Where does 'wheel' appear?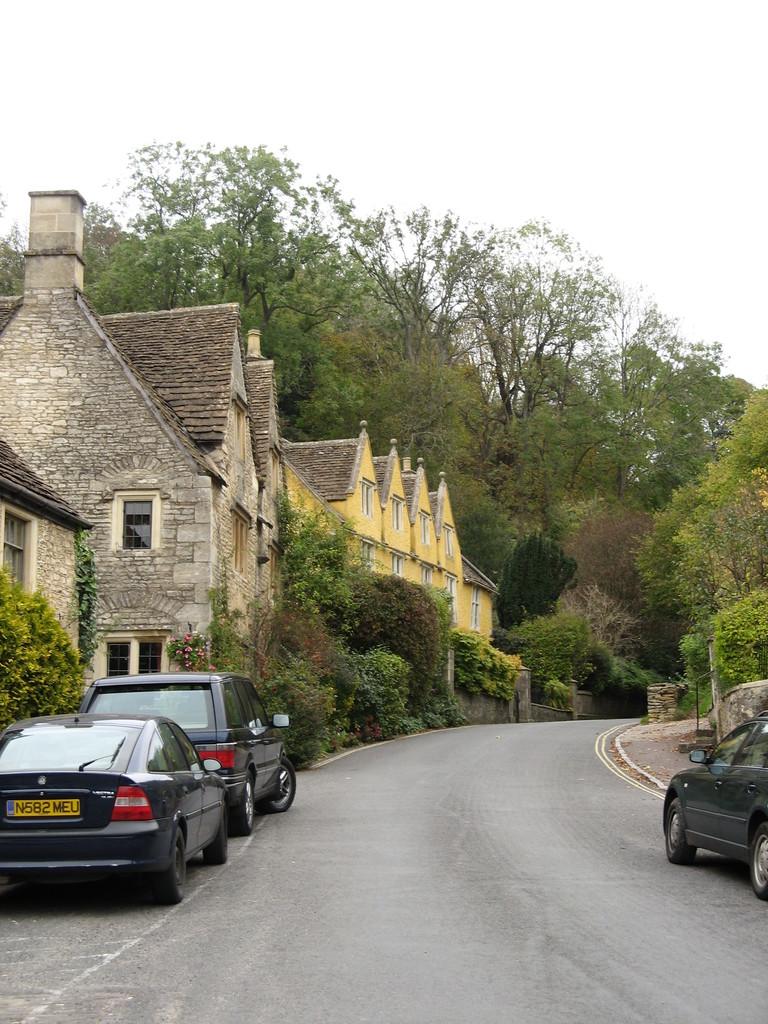
Appears at bbox=(152, 813, 195, 904).
